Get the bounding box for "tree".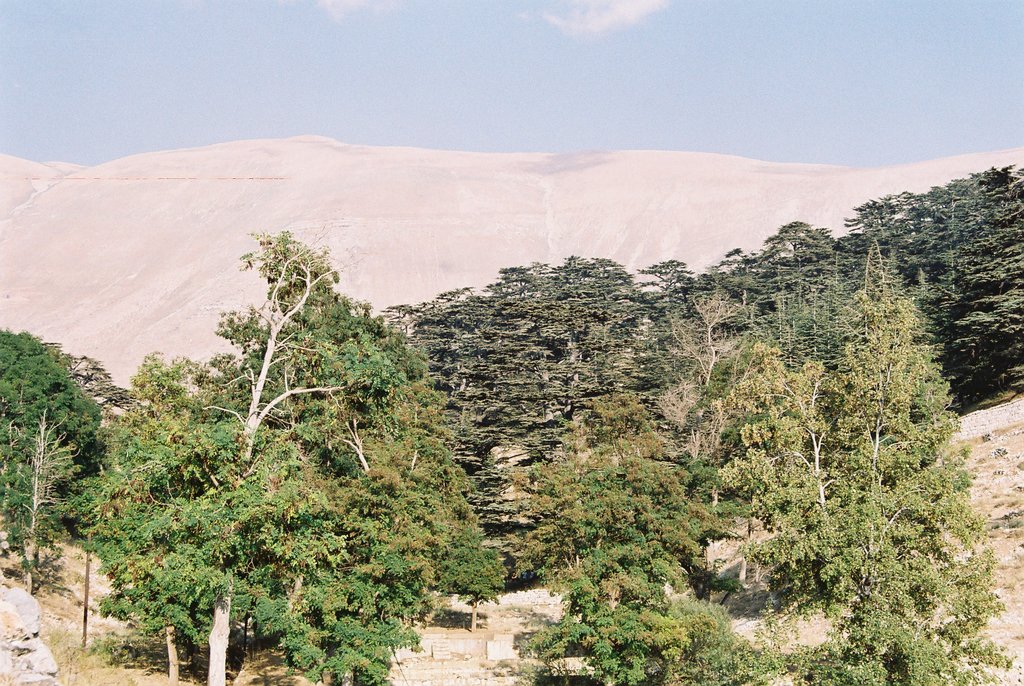
Rect(649, 186, 1023, 684).
